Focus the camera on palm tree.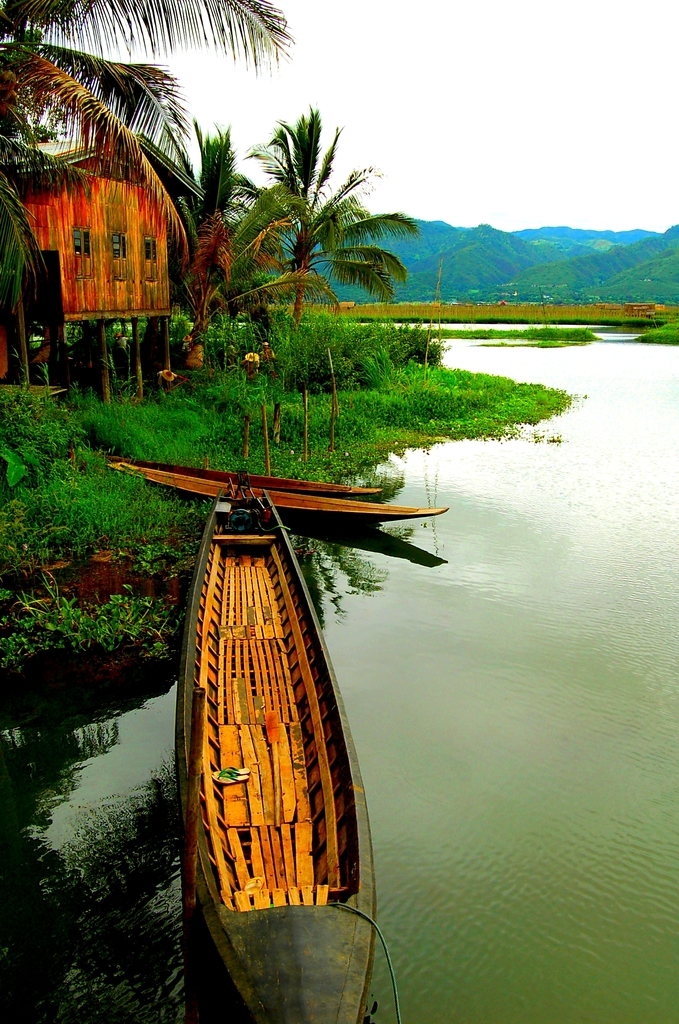
Focus region: [left=253, top=97, right=420, bottom=342].
